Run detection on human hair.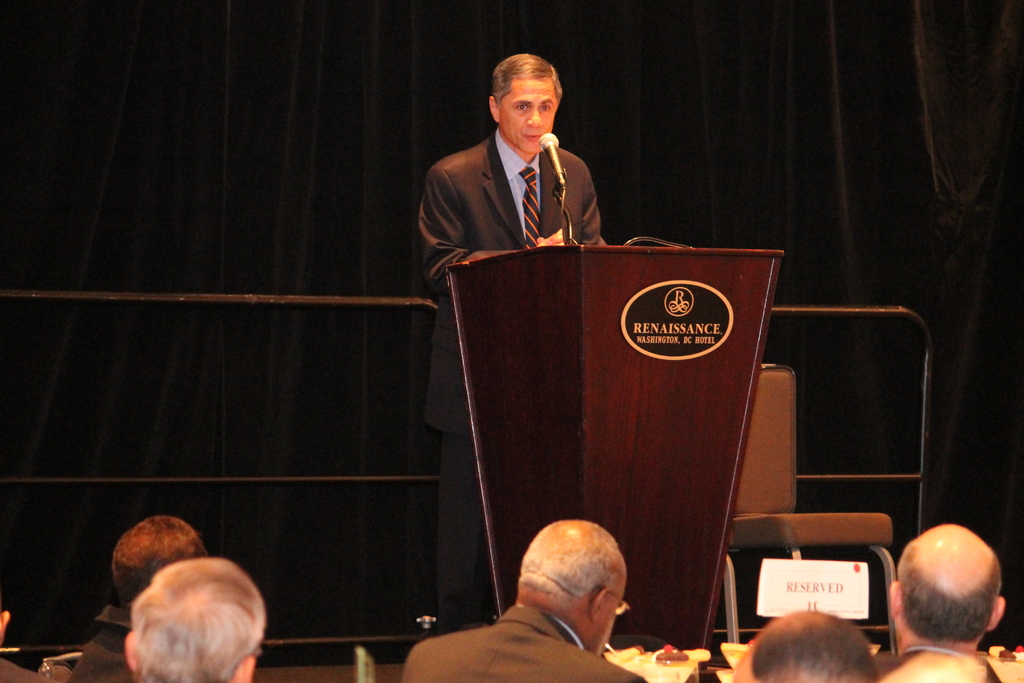
Result: [115, 561, 259, 682].
